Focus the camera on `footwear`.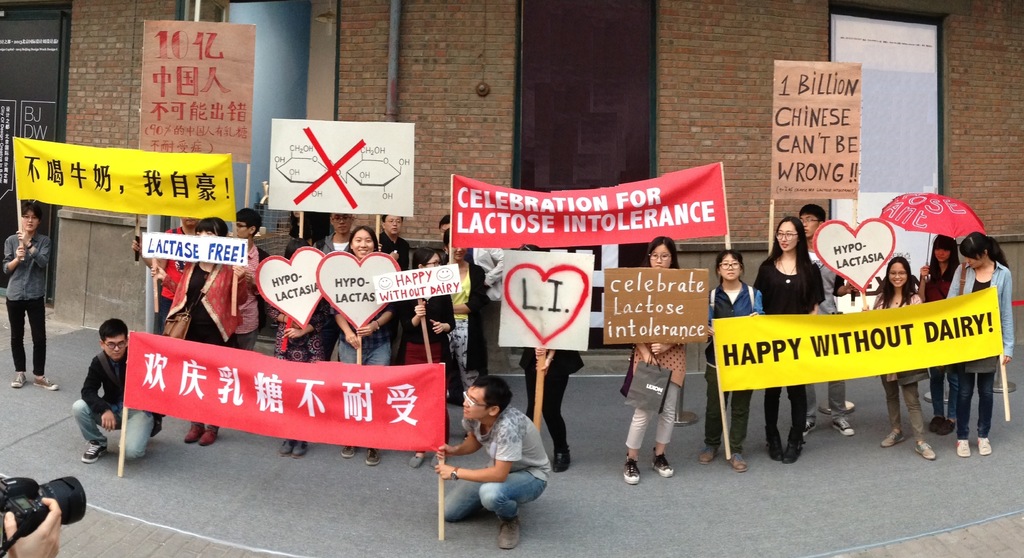
Focus region: rect(186, 422, 205, 445).
